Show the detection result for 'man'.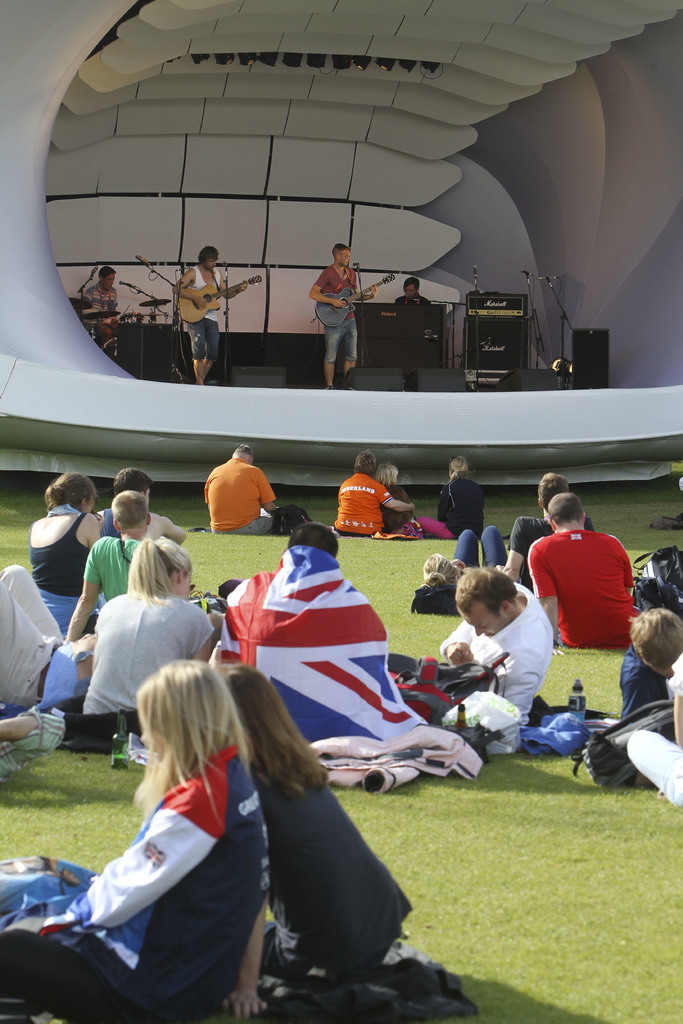
l=171, t=243, r=246, b=382.
